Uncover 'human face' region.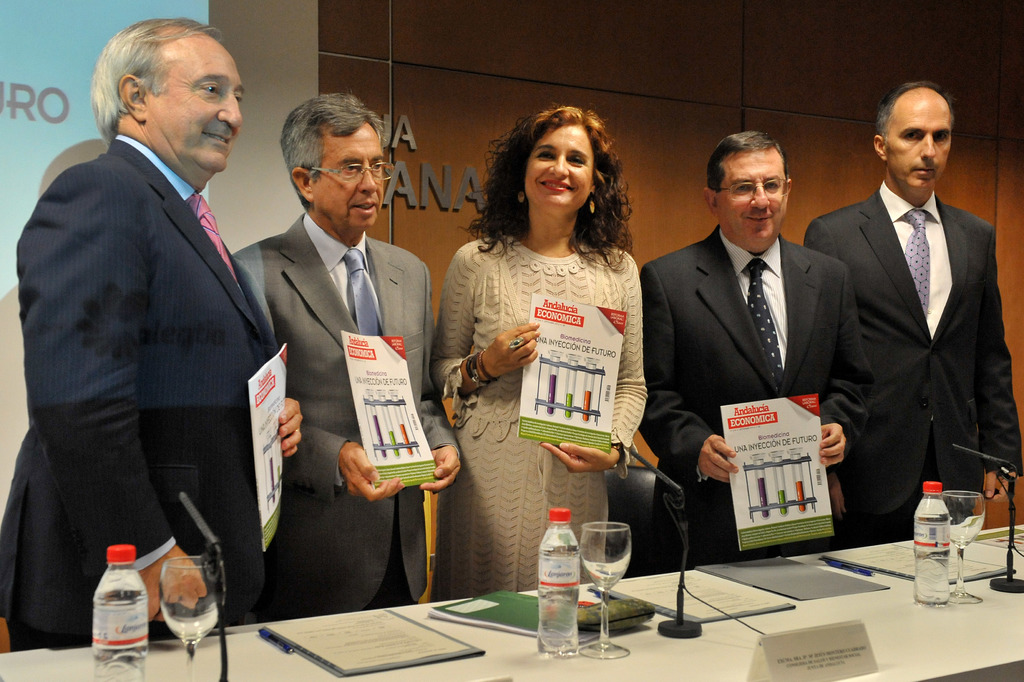
Uncovered: box(147, 49, 243, 172).
